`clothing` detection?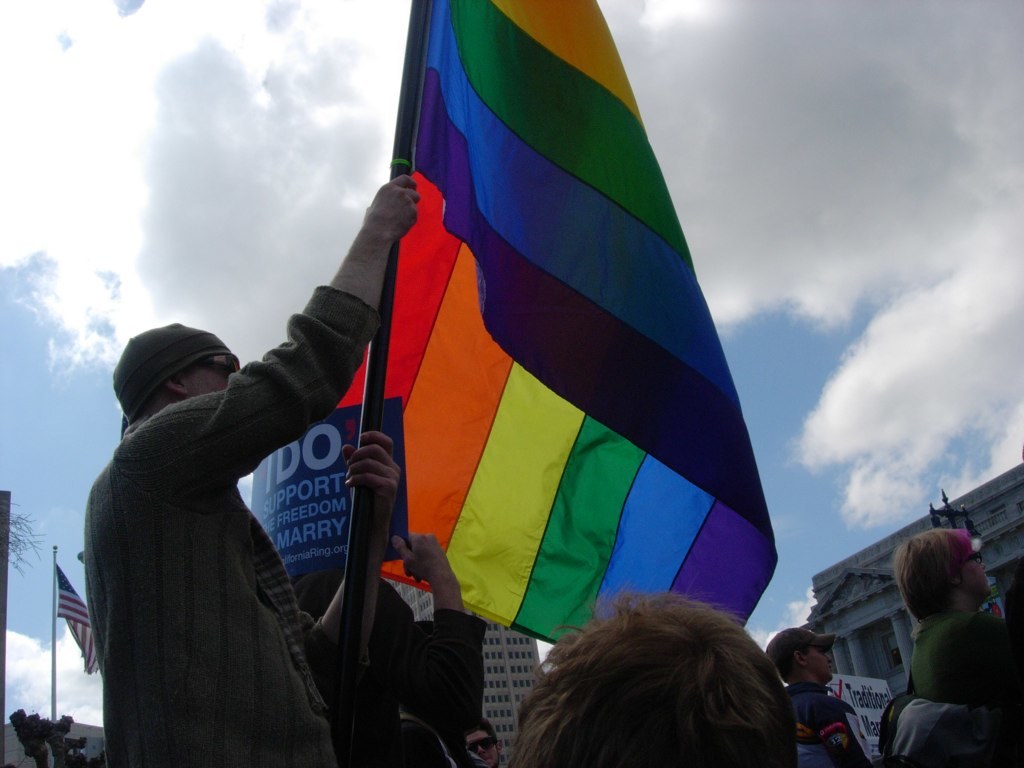
<box>312,606,483,767</box>
